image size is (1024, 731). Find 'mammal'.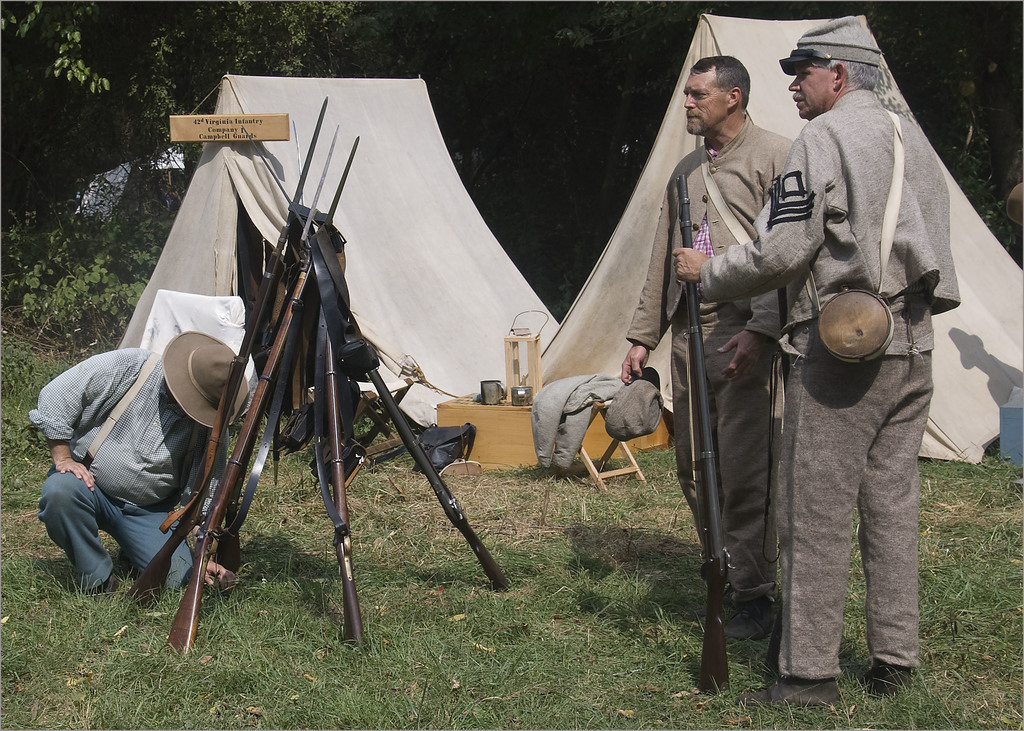
{"x1": 29, "y1": 331, "x2": 252, "y2": 600}.
